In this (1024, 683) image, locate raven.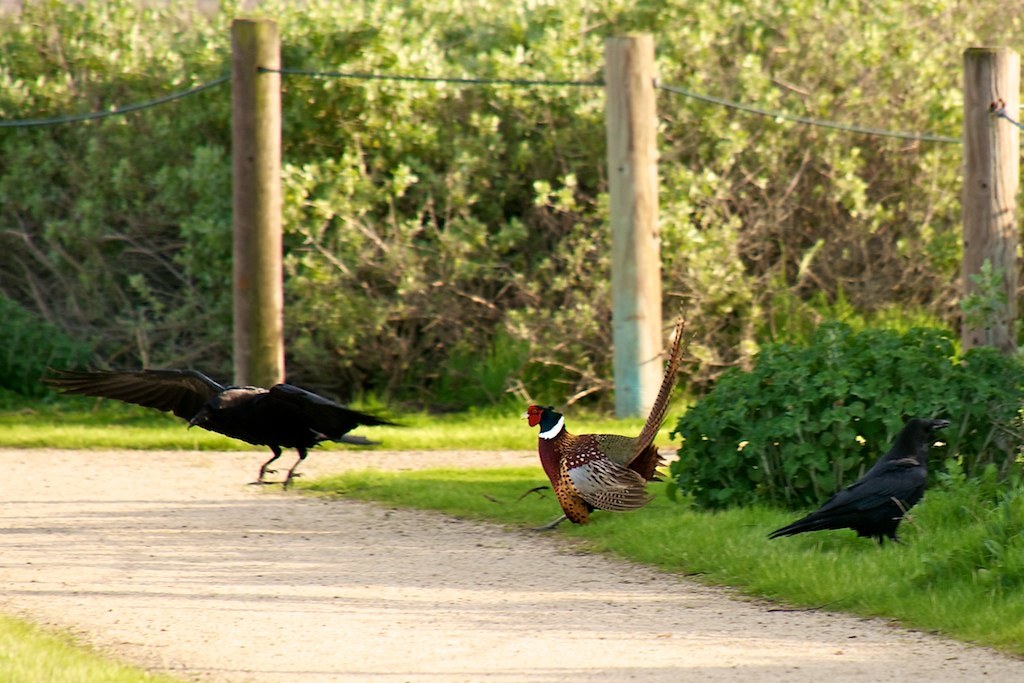
Bounding box: [left=38, top=367, right=409, bottom=489].
